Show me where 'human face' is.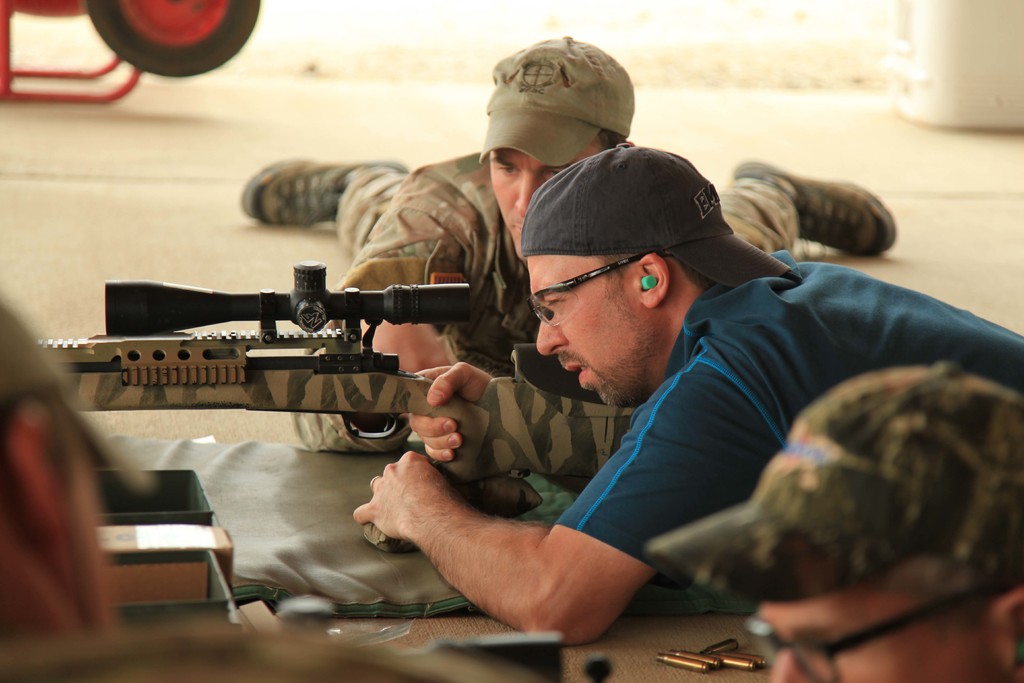
'human face' is at bbox=[525, 255, 669, 407].
